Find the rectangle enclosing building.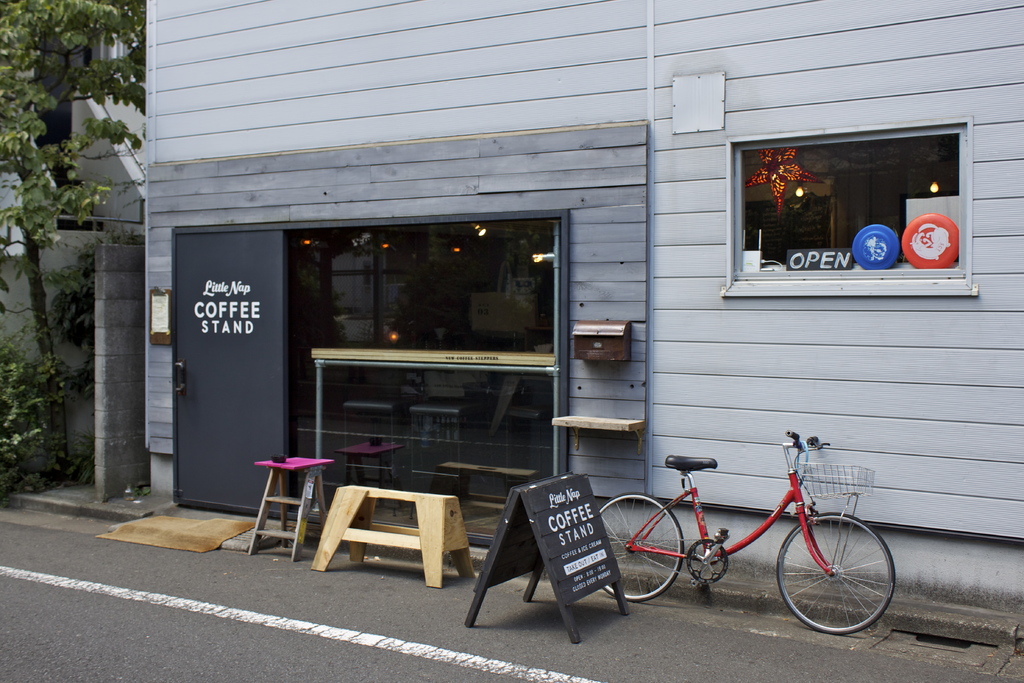
148/0/1023/618.
